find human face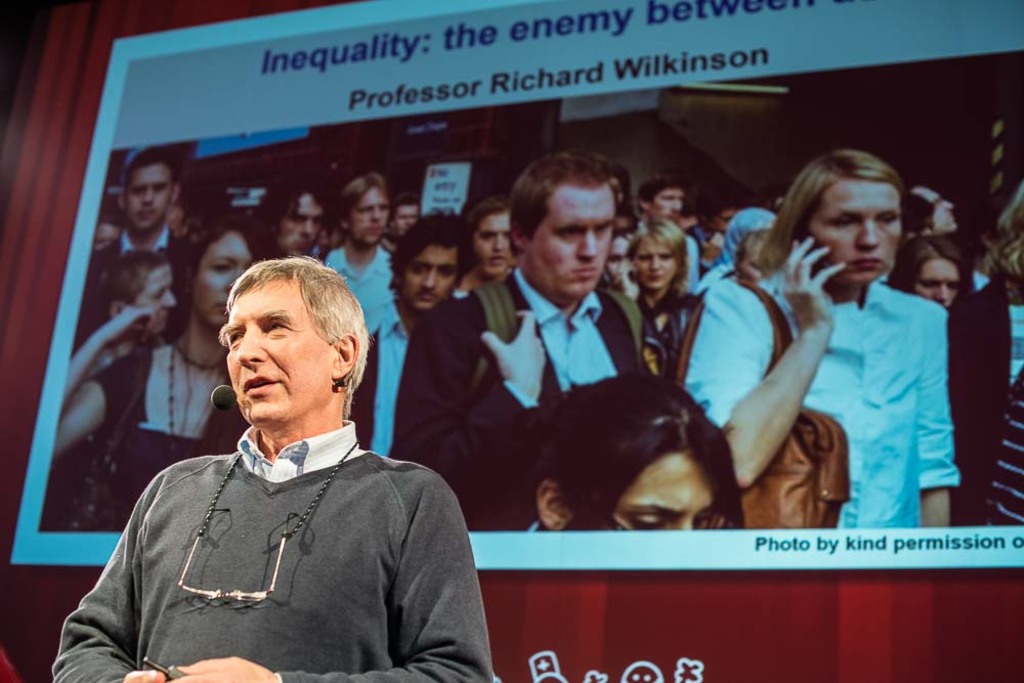
Rect(187, 229, 254, 336)
